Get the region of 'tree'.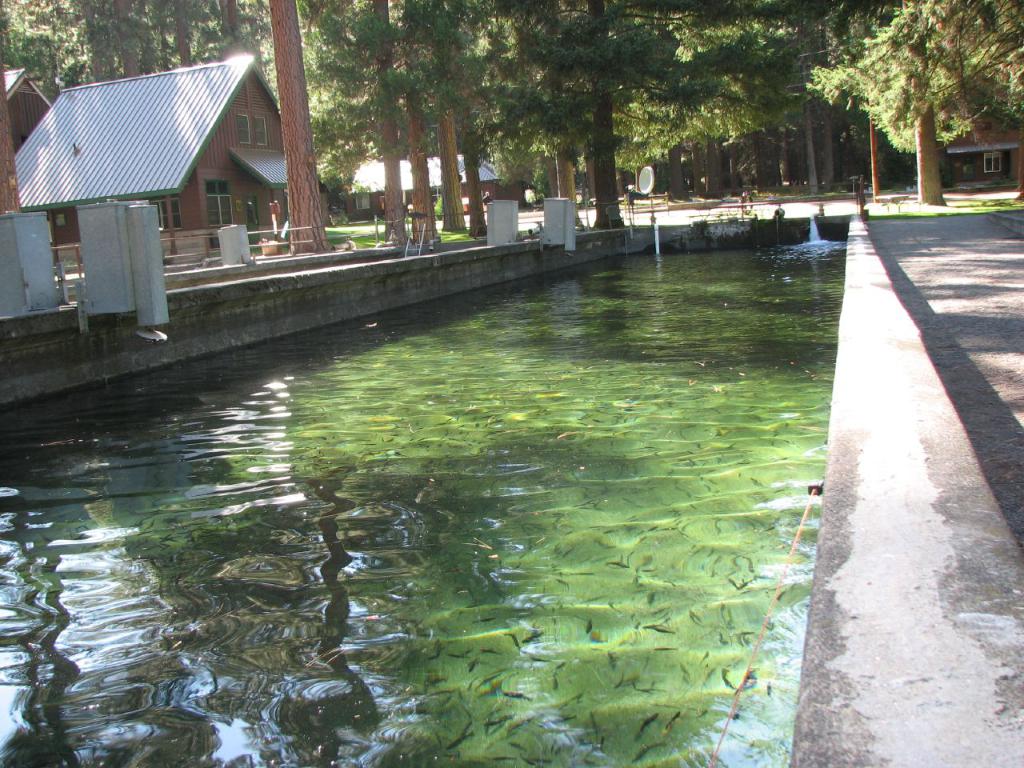
<box>766,0,828,166</box>.
